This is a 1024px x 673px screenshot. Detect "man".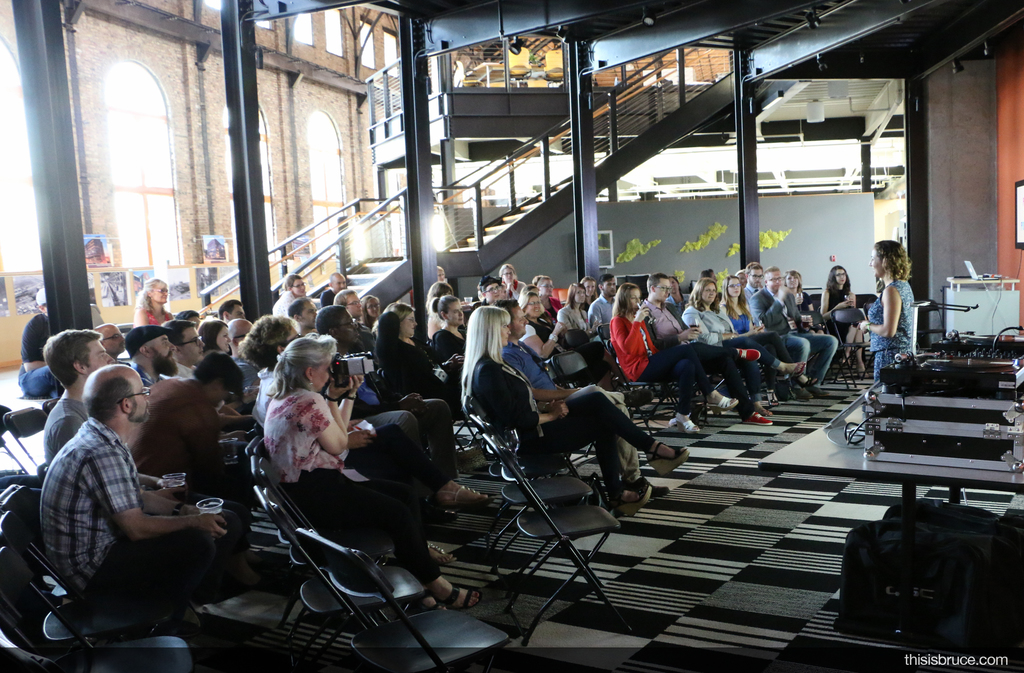
locate(123, 322, 188, 404).
